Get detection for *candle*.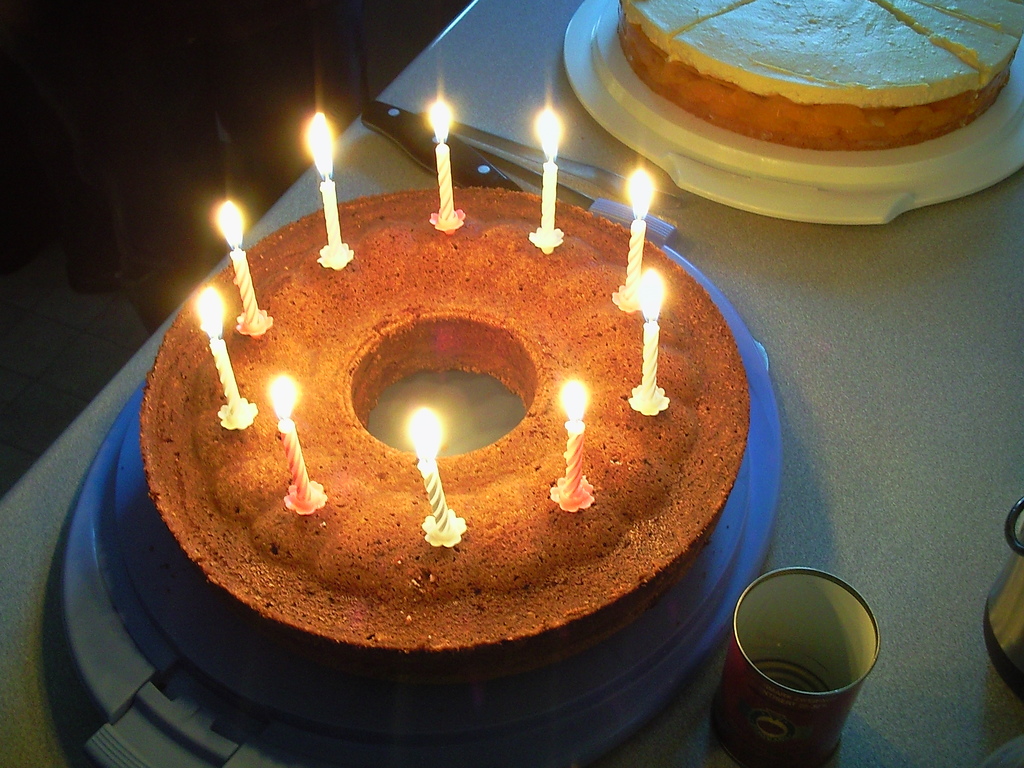
Detection: rect(301, 111, 352, 271).
